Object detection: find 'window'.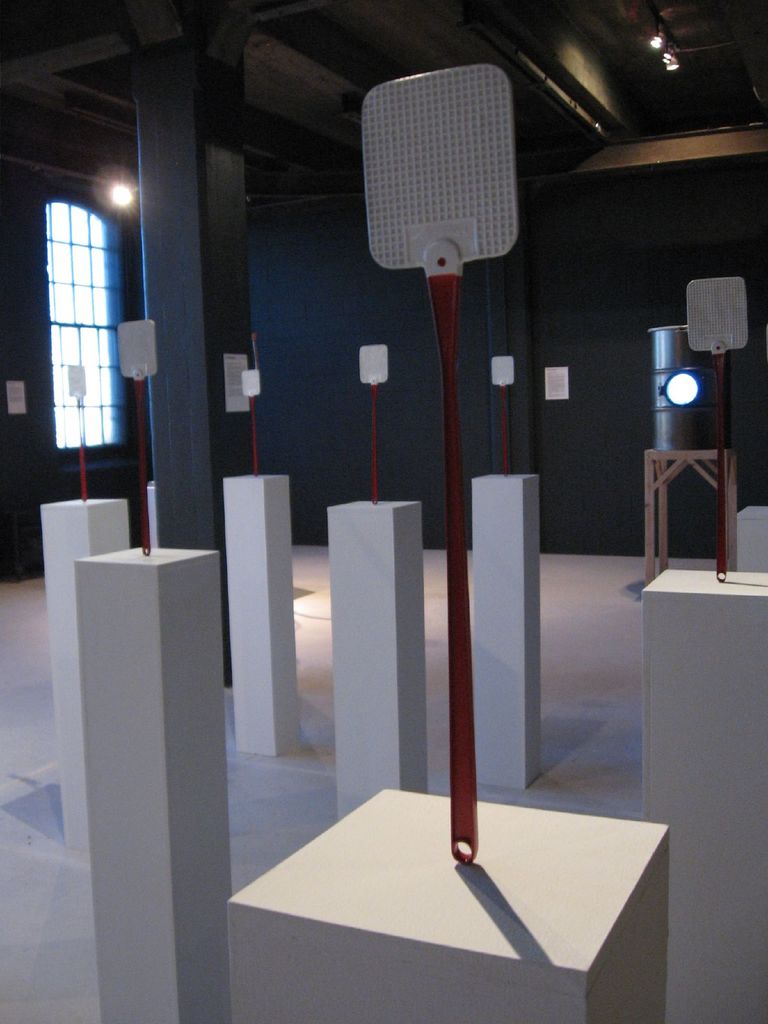
left=18, top=136, right=138, bottom=428.
